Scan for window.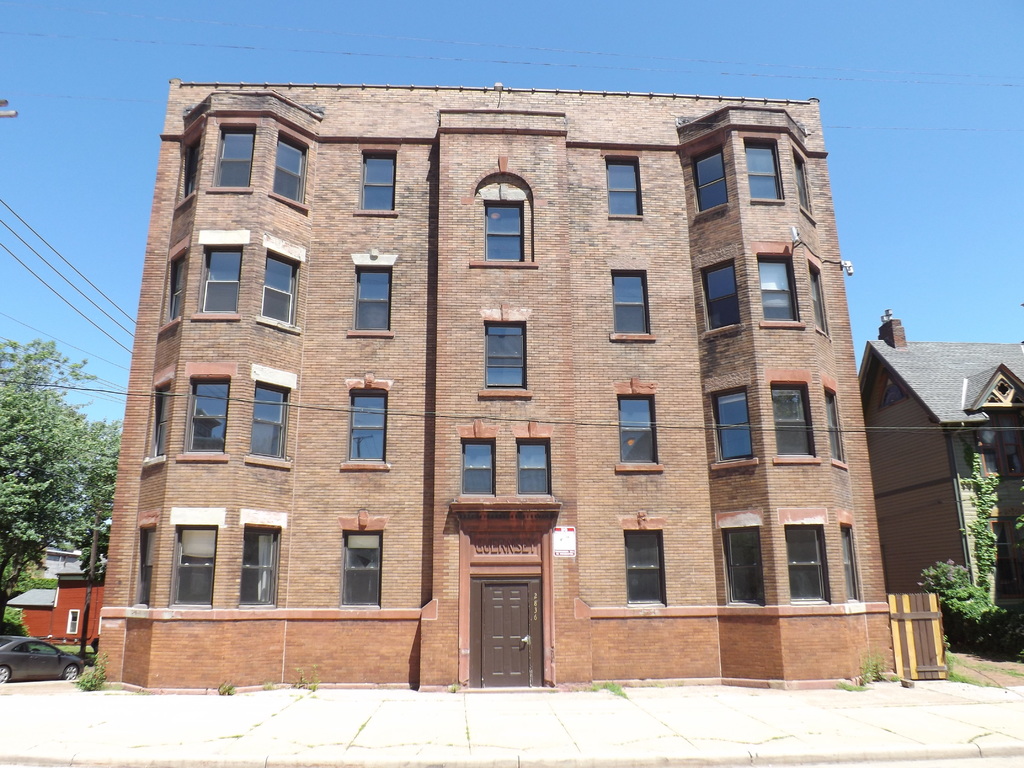
Scan result: {"left": 480, "top": 201, "right": 525, "bottom": 262}.
